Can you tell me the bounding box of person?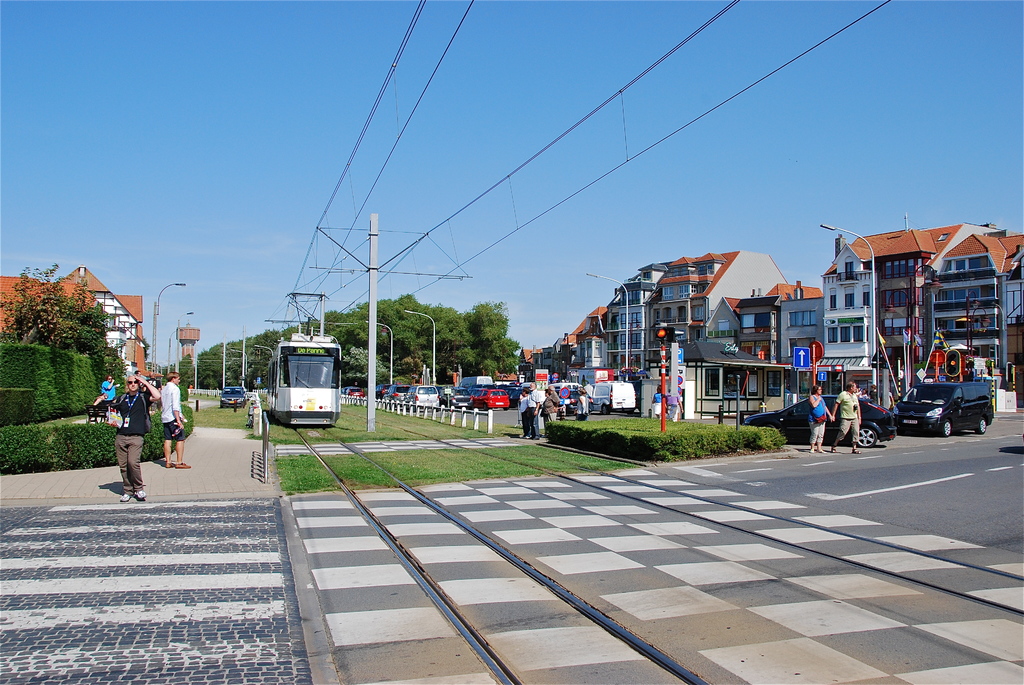
left=575, top=388, right=589, bottom=420.
